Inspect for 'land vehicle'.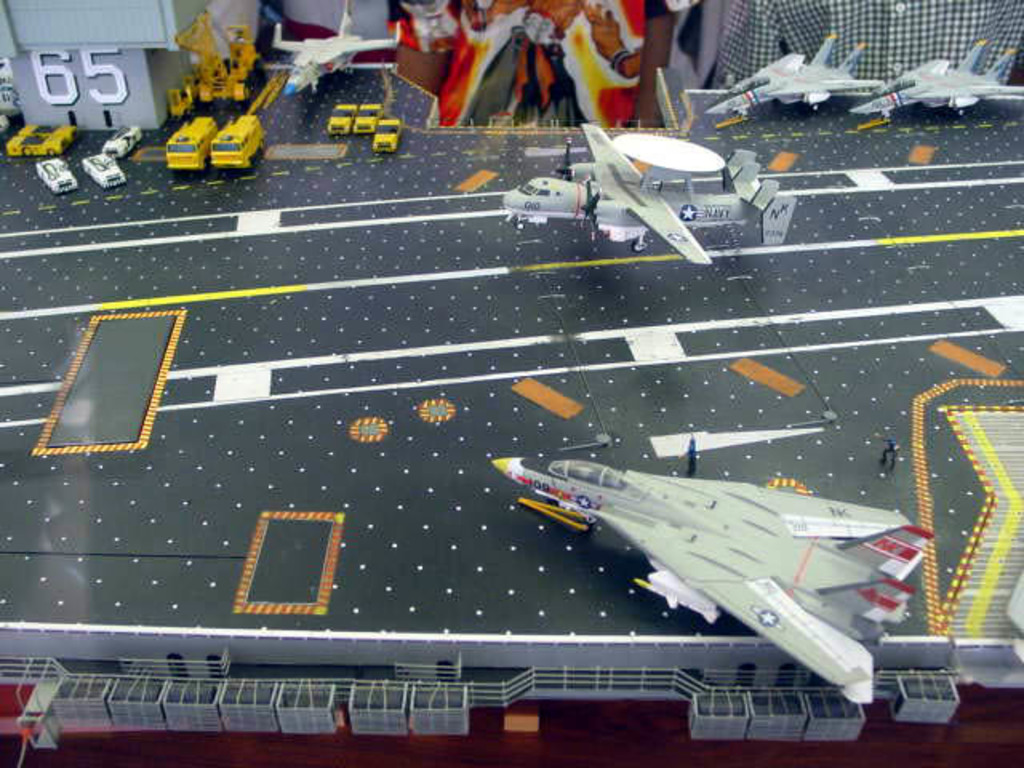
Inspection: <bbox>349, 101, 384, 136</bbox>.
